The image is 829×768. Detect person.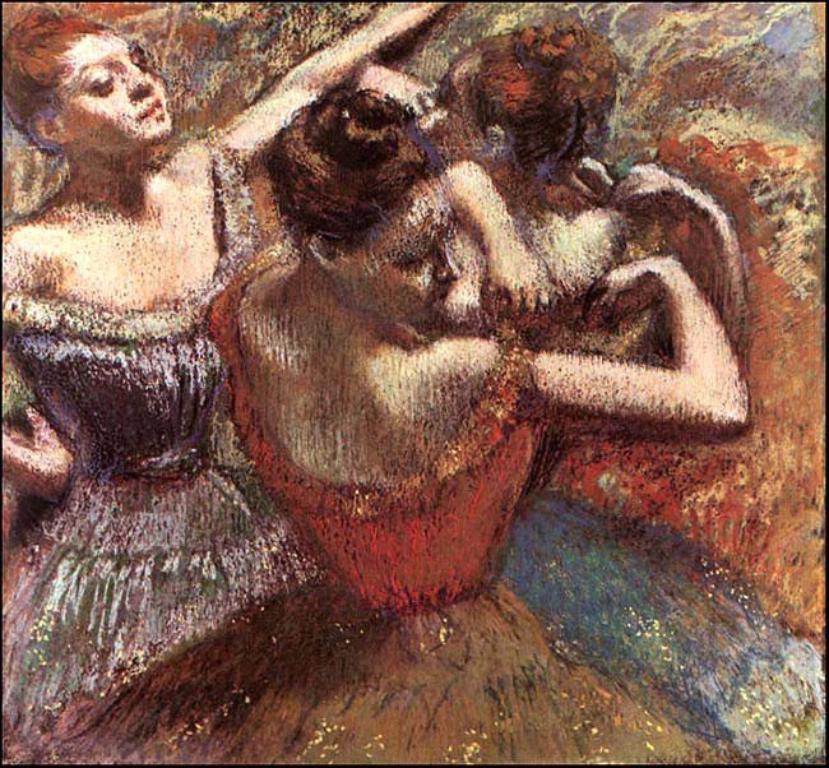
Detection: detection(338, 10, 745, 407).
